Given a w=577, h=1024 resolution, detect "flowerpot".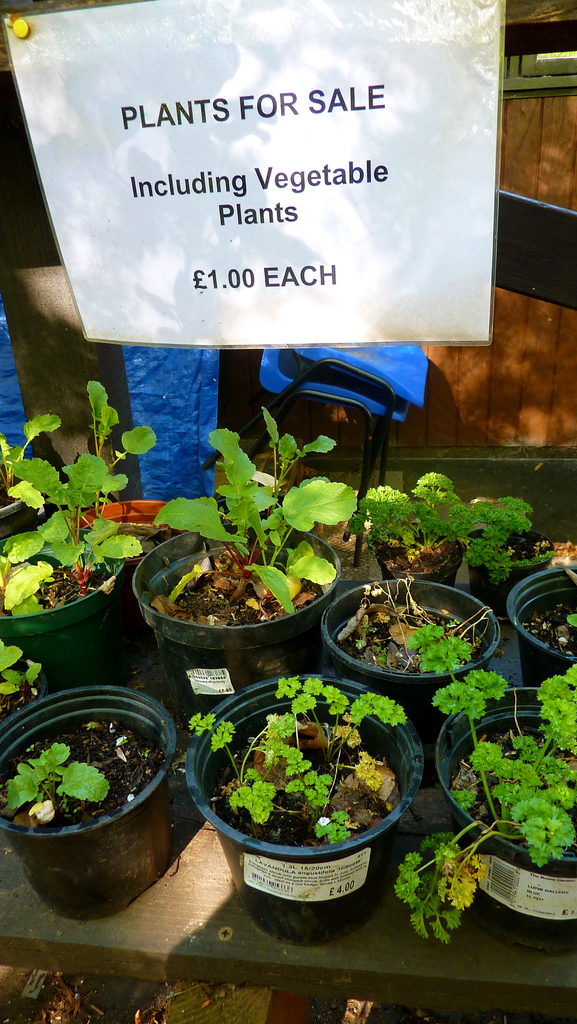
select_region(138, 521, 343, 715).
